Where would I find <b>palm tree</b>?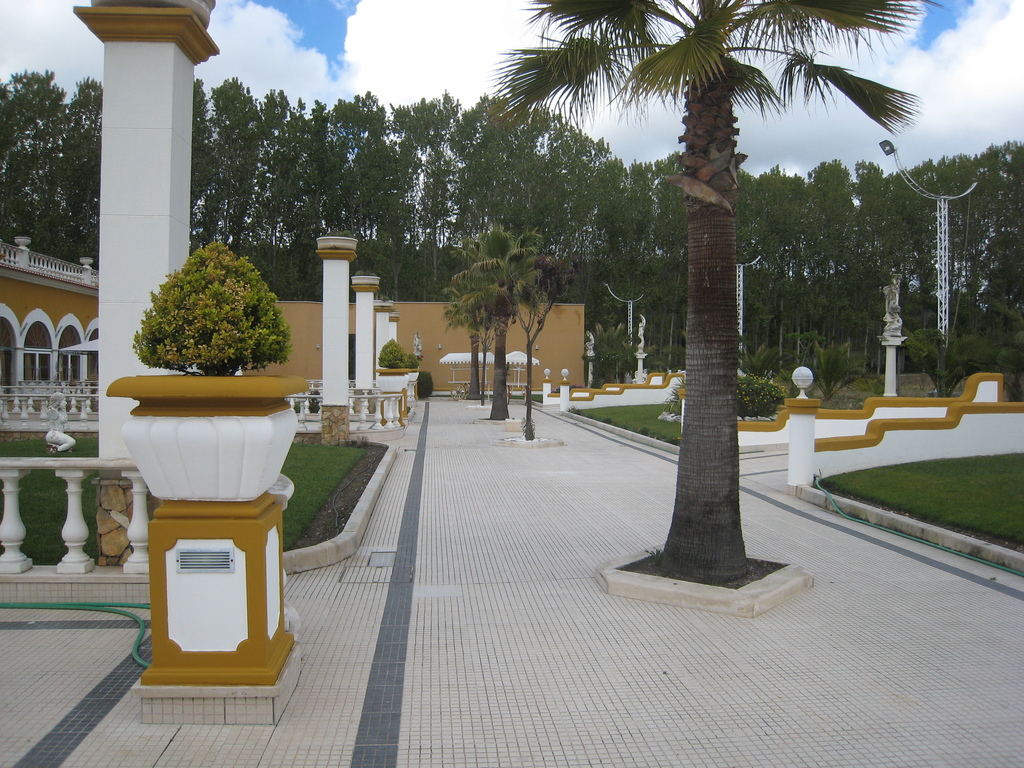
At {"left": 445, "top": 262, "right": 492, "bottom": 401}.
